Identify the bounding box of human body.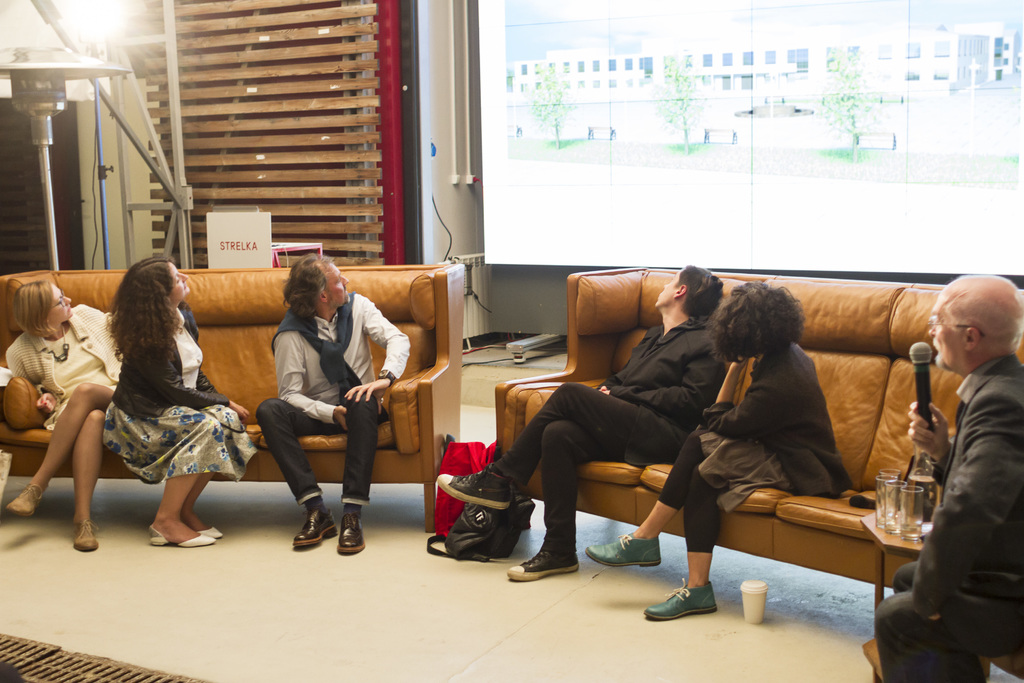
x1=250, y1=257, x2=415, y2=554.
